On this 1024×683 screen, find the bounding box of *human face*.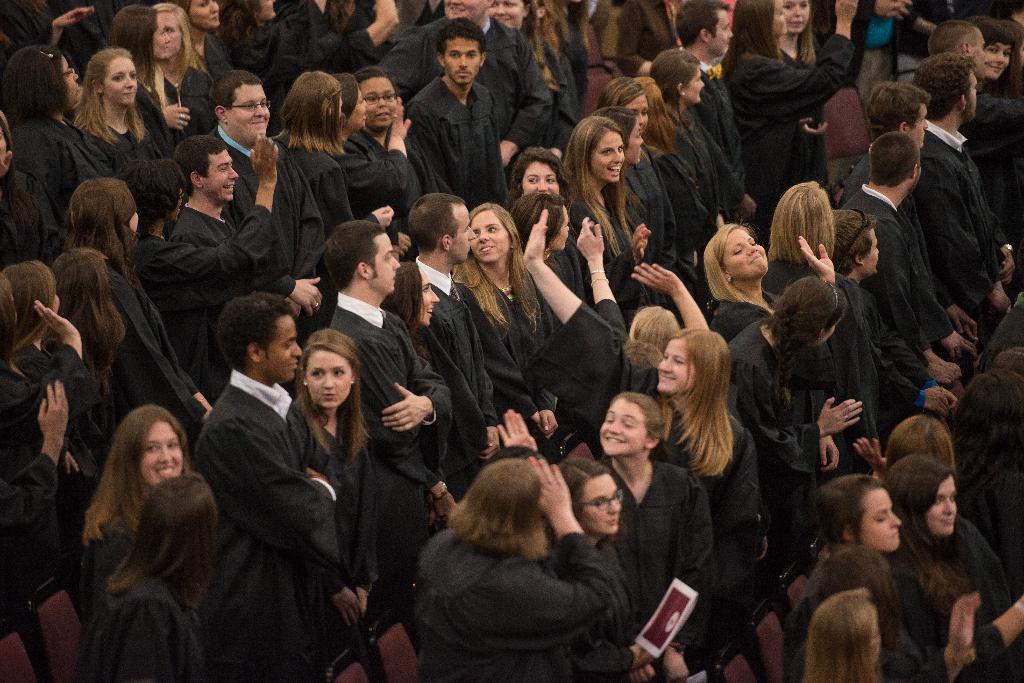
Bounding box: 227/86/271/138.
